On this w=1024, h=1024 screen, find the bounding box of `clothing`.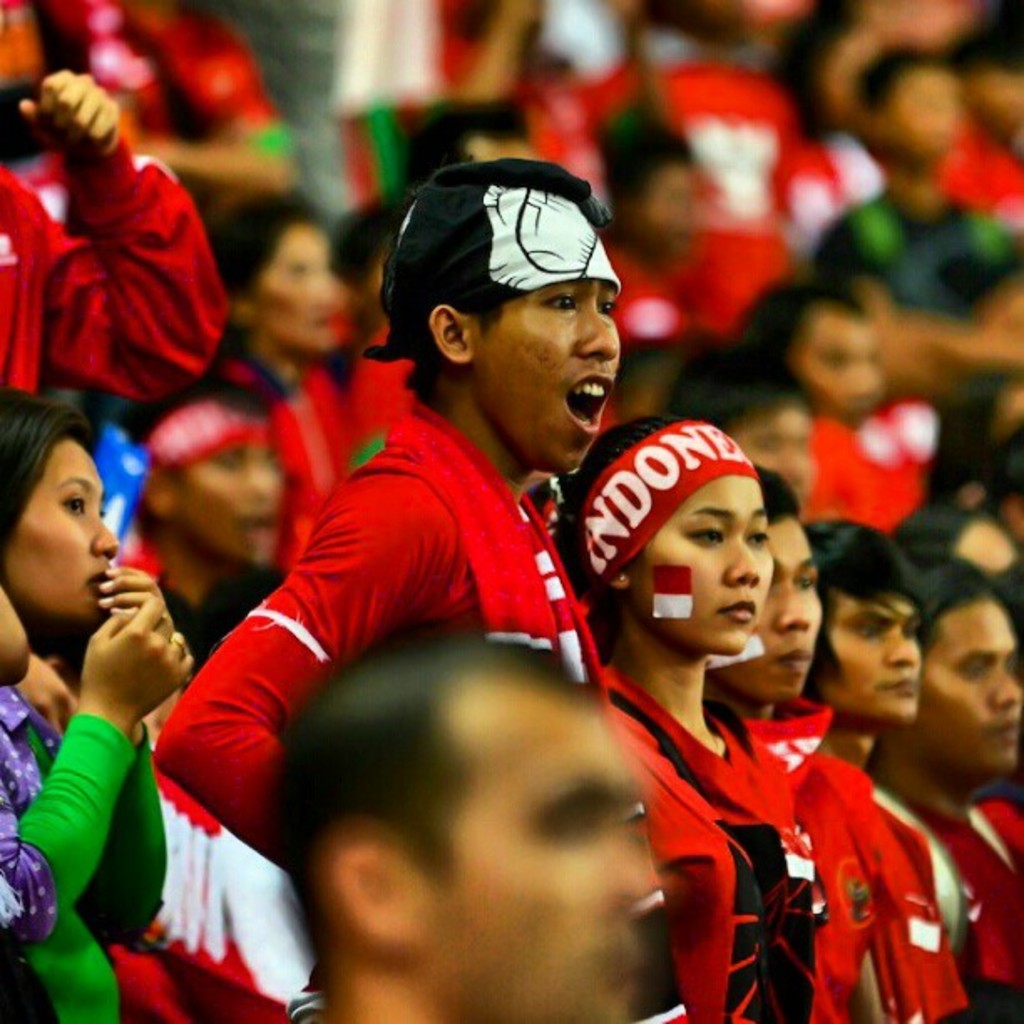
Bounding box: 850:765:1007:1002.
